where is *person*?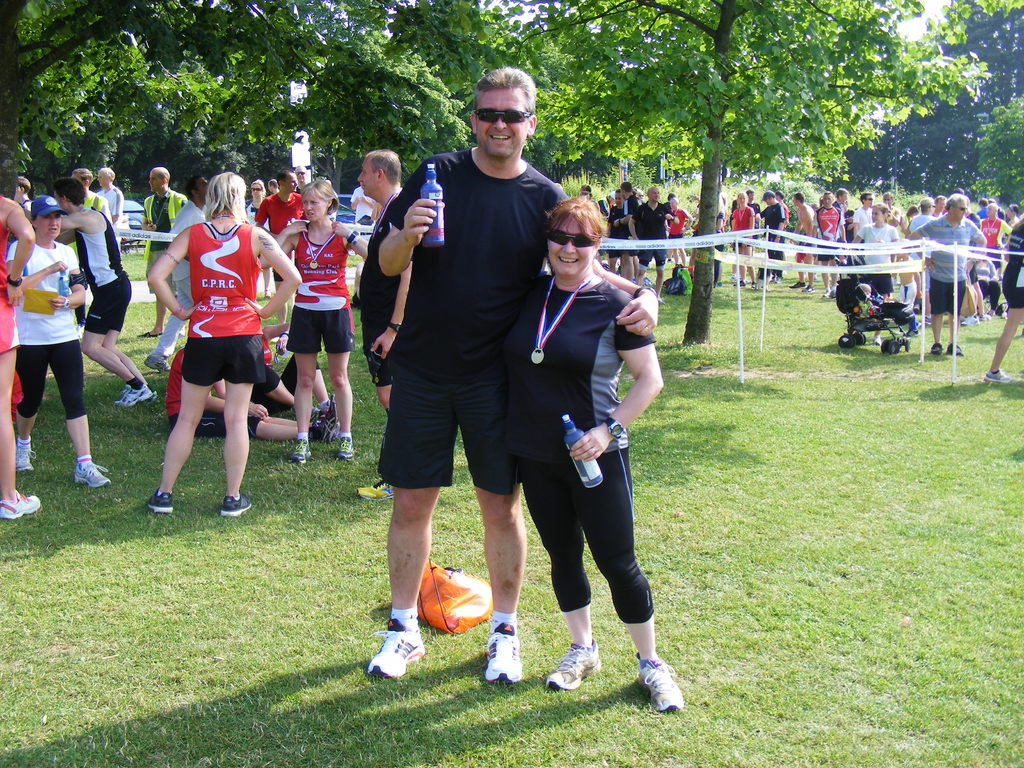
668/200/686/286.
